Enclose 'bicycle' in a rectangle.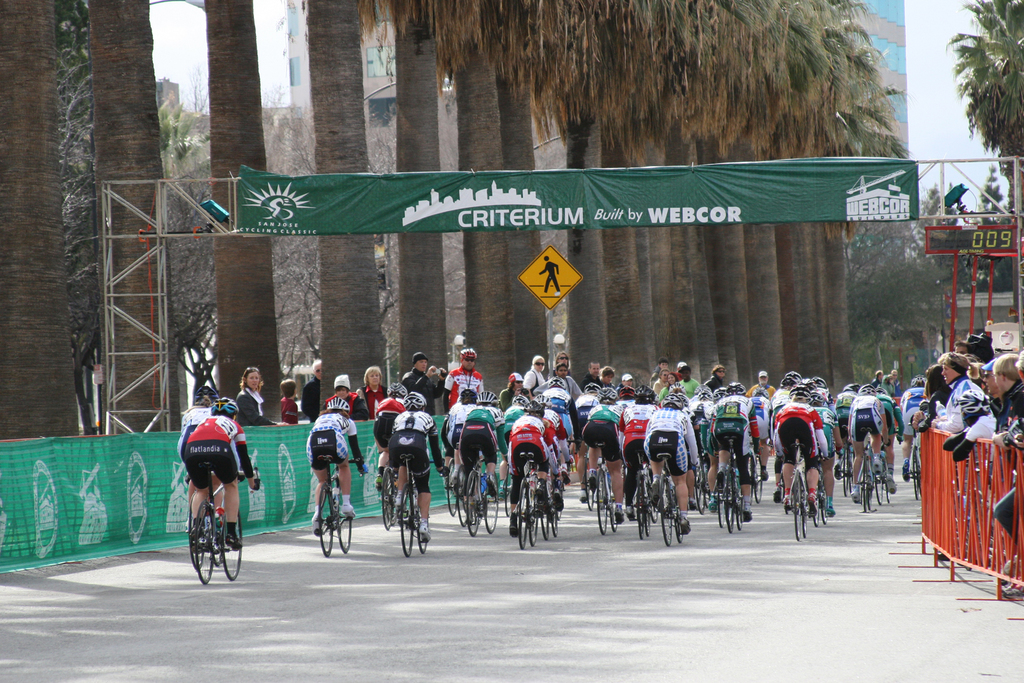
pyautogui.locateOnScreen(750, 459, 767, 510).
